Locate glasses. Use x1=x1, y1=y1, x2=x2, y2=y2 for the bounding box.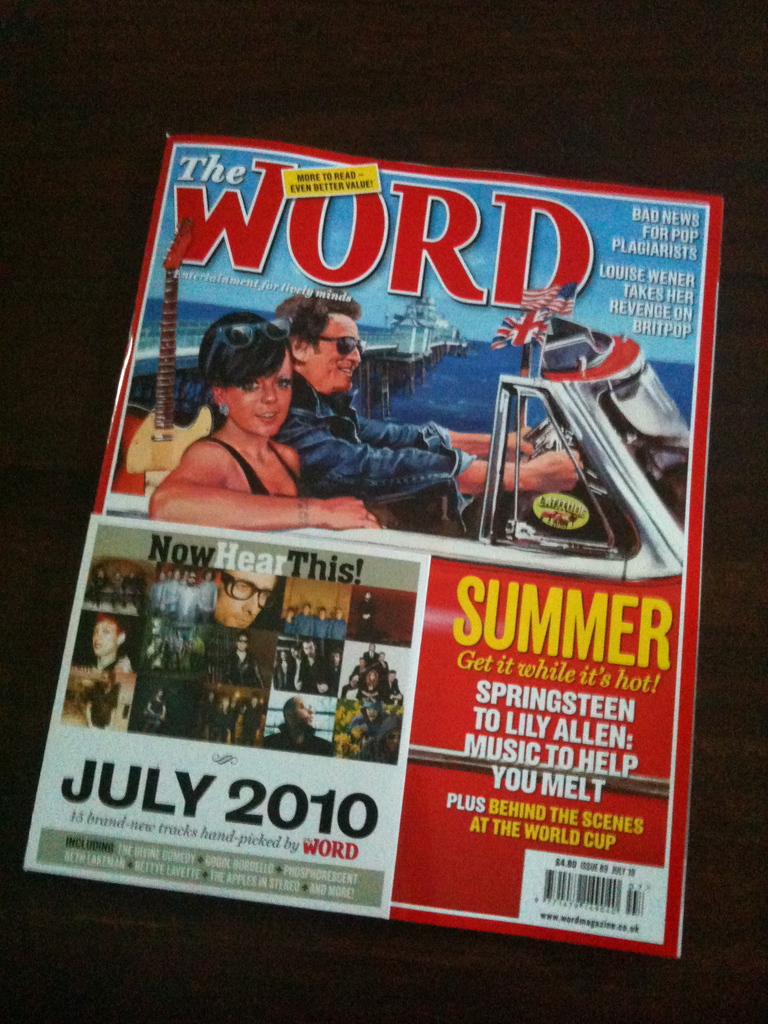
x1=220, y1=572, x2=282, y2=609.
